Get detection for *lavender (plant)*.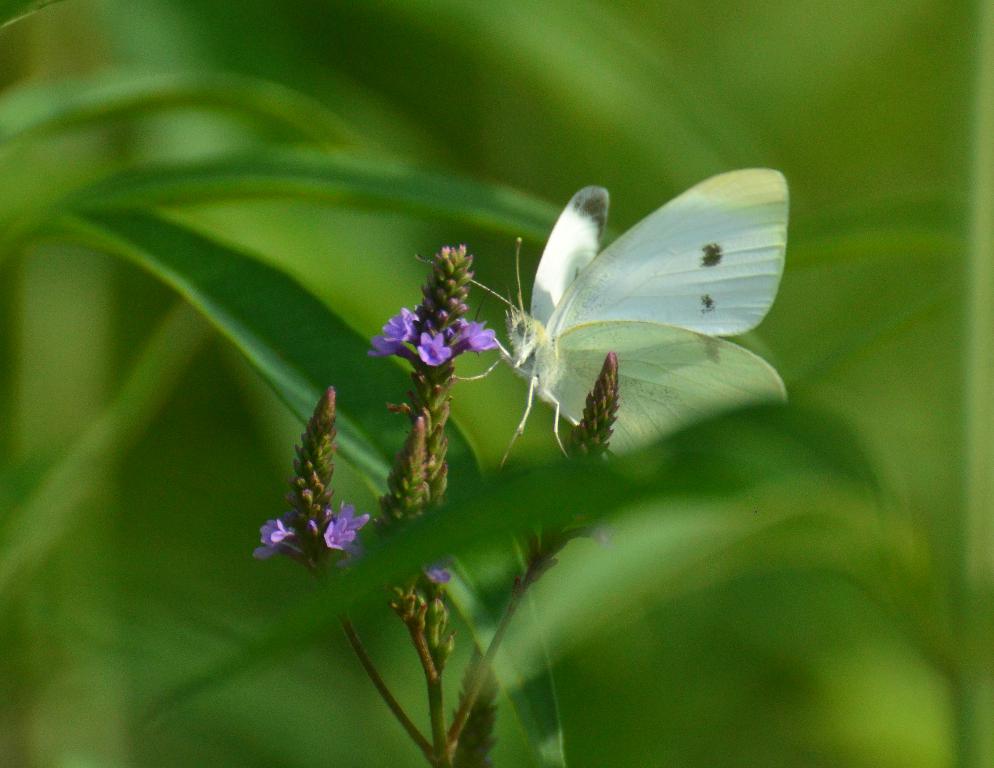
Detection: <box>411,557,458,592</box>.
